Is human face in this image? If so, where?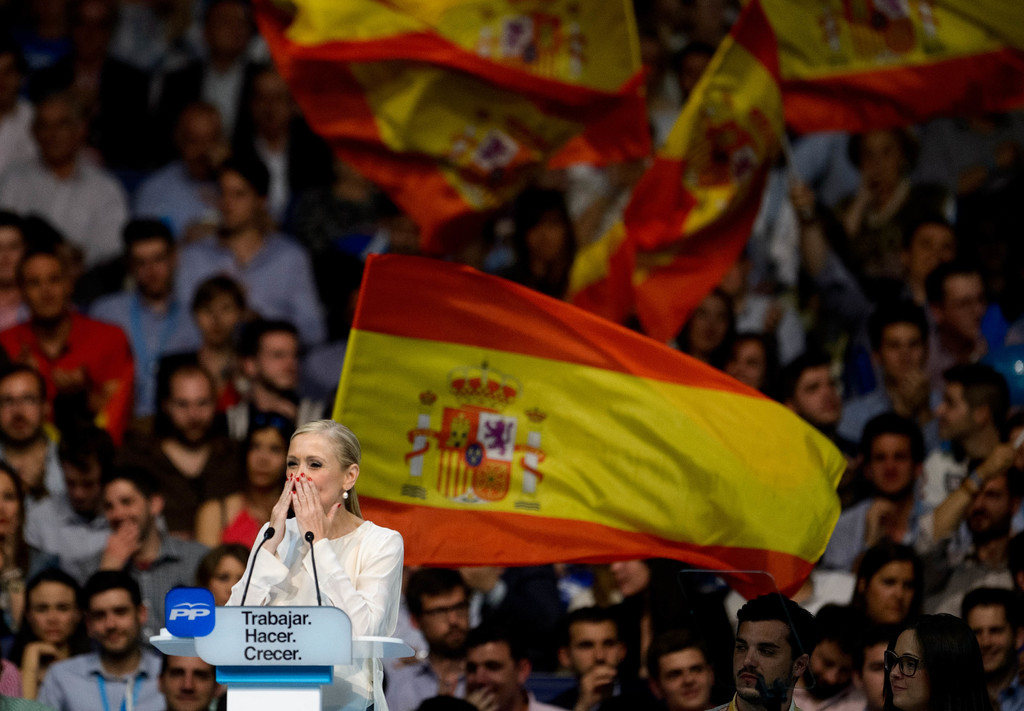
Yes, at {"x1": 689, "y1": 293, "x2": 722, "y2": 358}.
